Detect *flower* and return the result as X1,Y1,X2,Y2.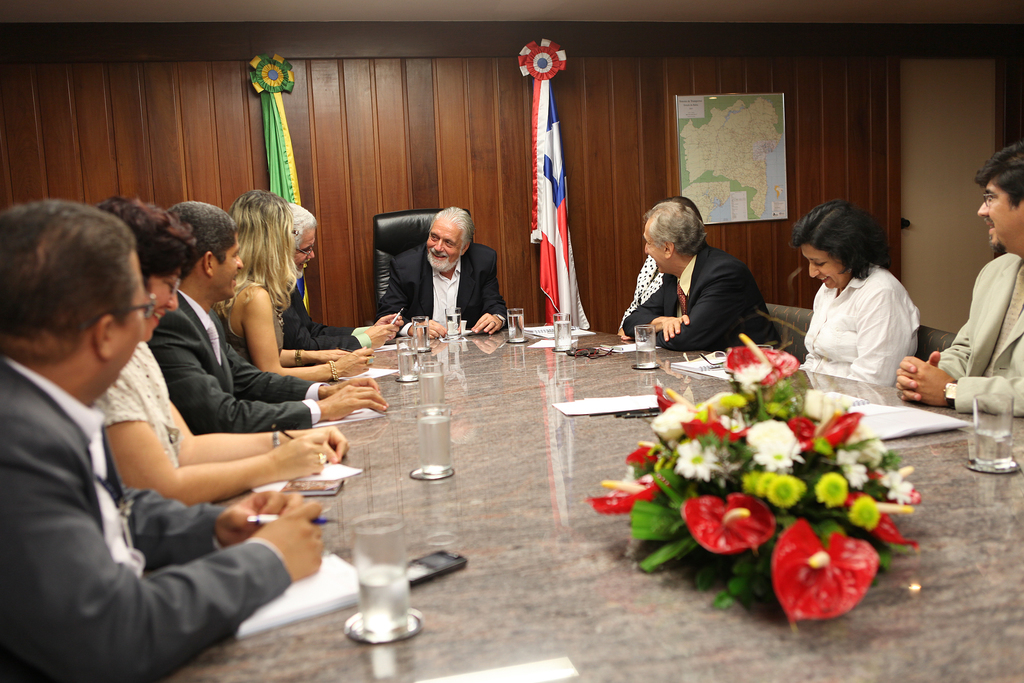
566,332,918,620.
